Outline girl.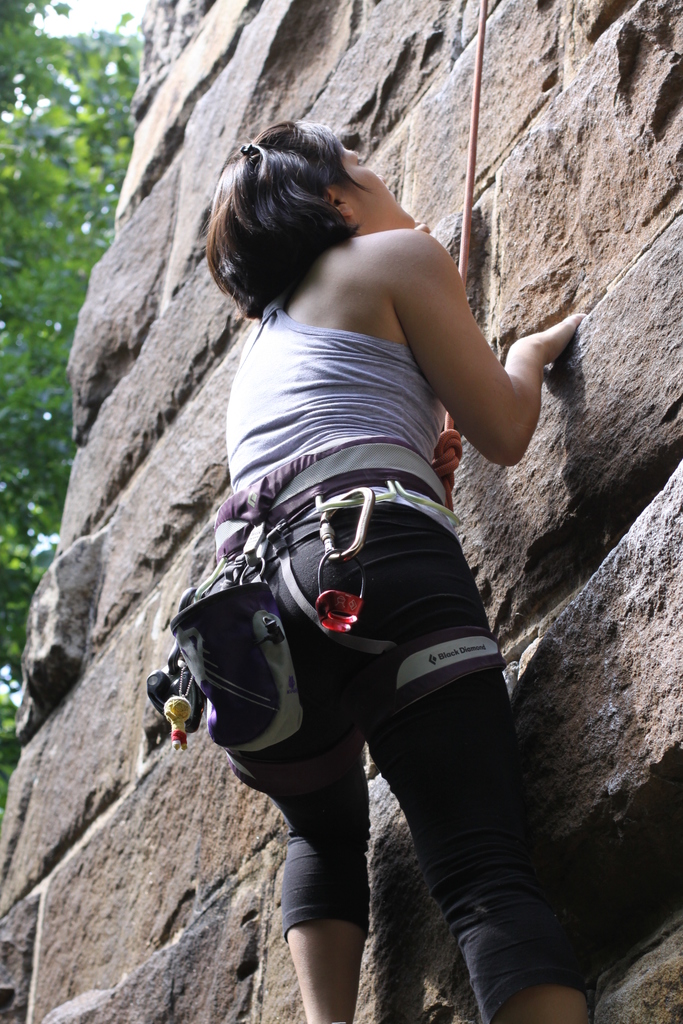
Outline: rect(174, 106, 577, 1015).
